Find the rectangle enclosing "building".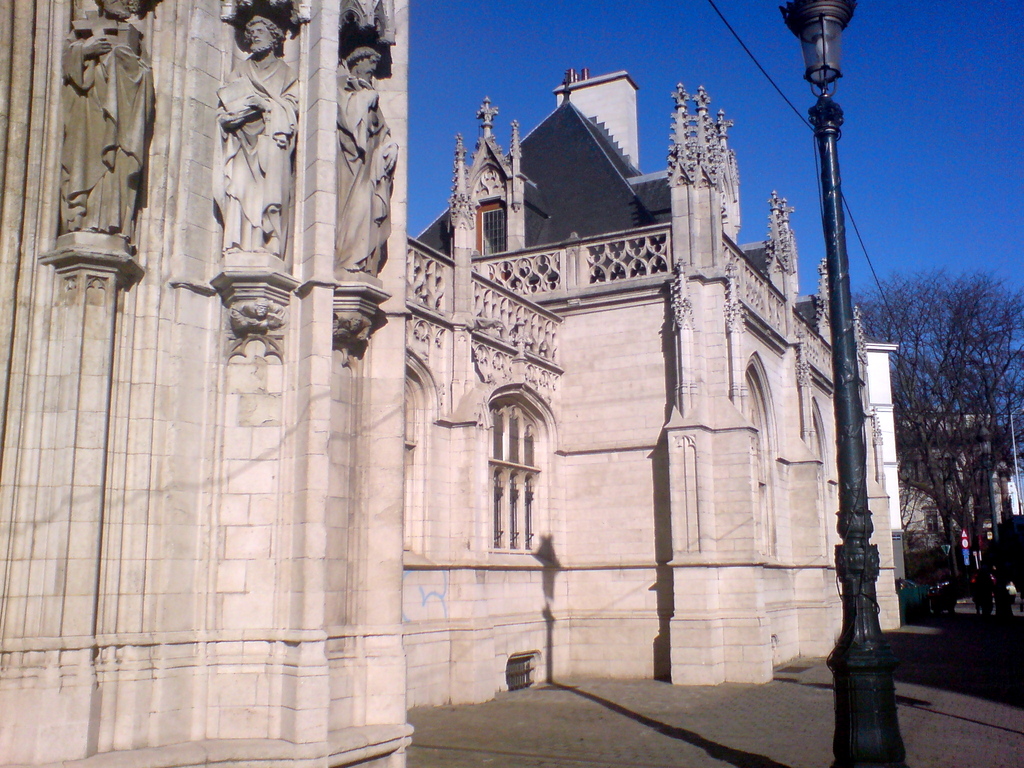
region(895, 415, 1023, 568).
